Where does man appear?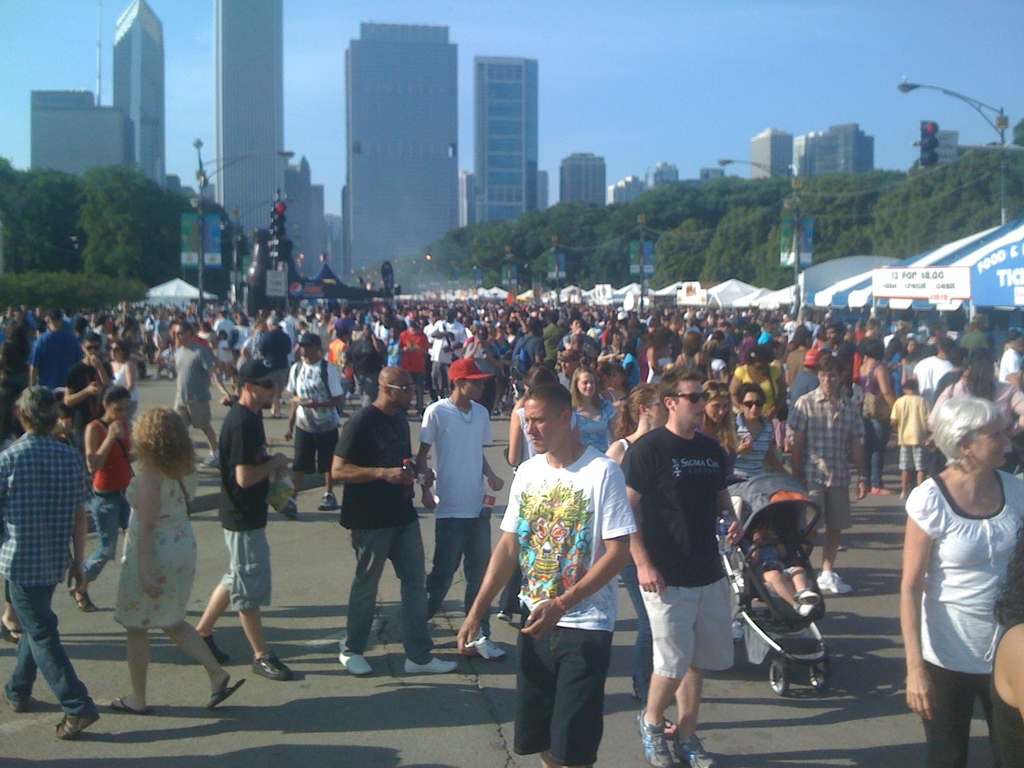
Appears at select_region(424, 356, 516, 662).
